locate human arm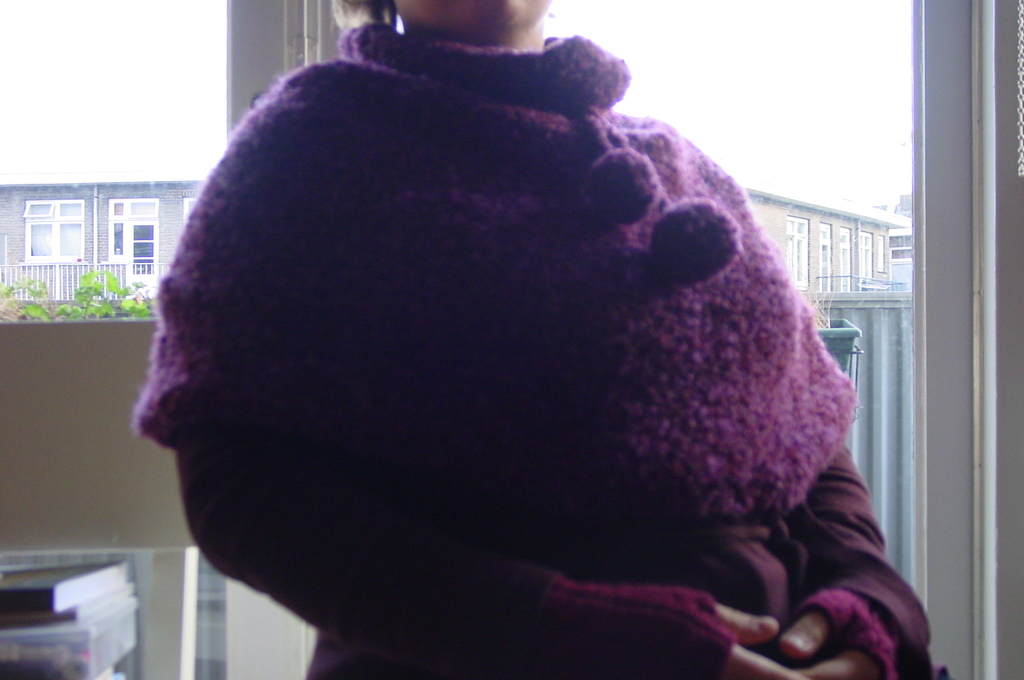
bbox(770, 282, 929, 679)
